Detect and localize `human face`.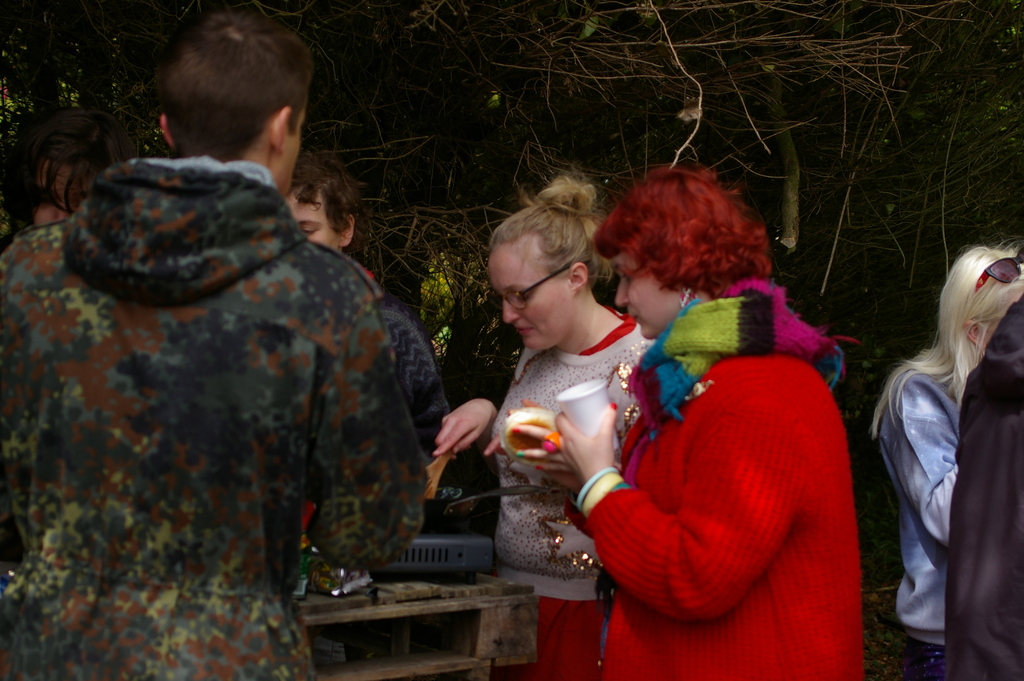
Localized at detection(488, 232, 579, 353).
